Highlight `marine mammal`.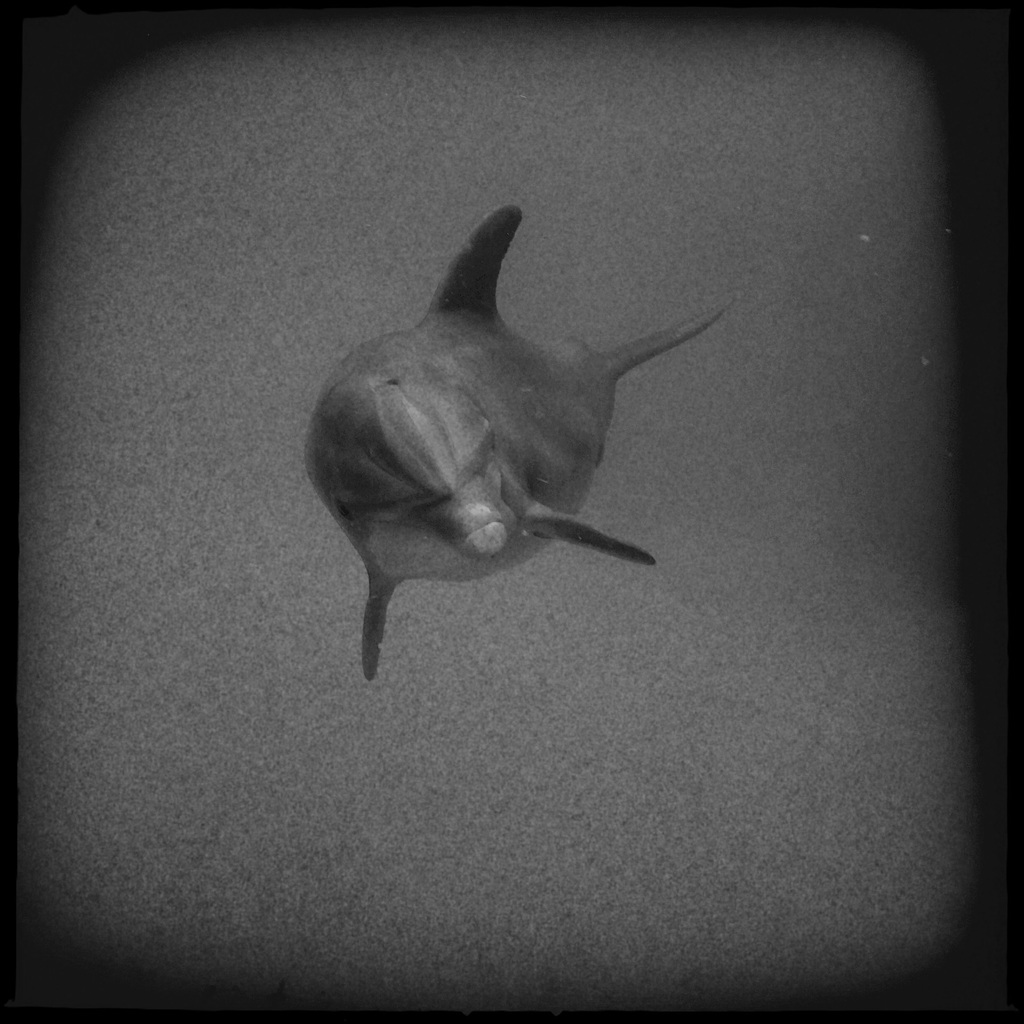
Highlighted region: rect(376, 197, 748, 673).
